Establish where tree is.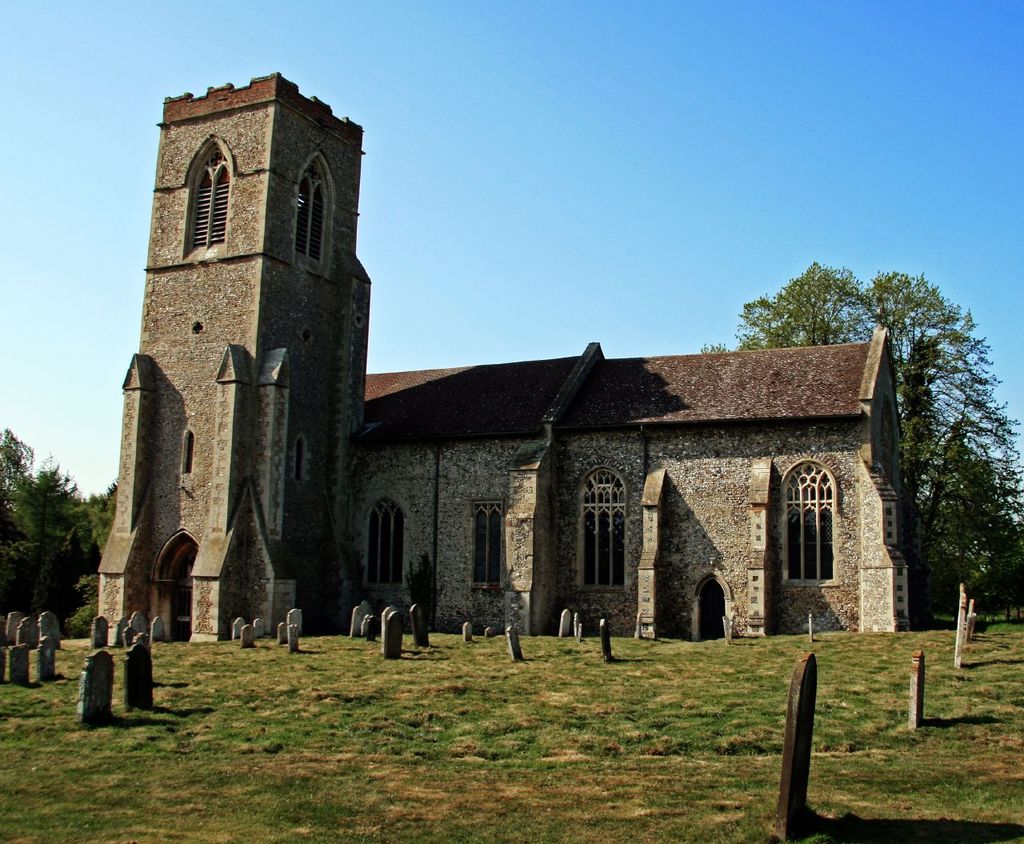
Established at bbox(0, 513, 104, 634).
